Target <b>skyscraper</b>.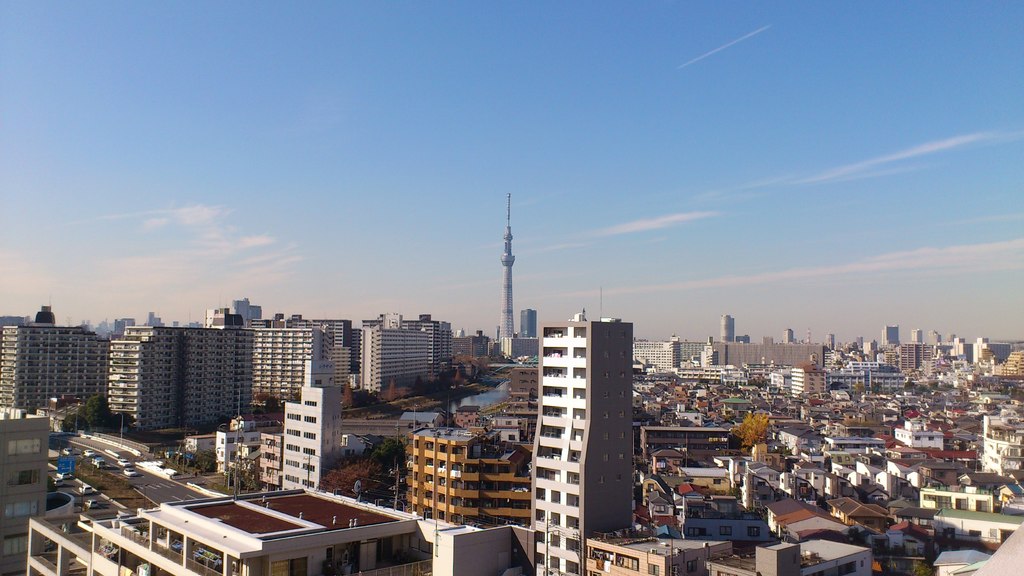
Target region: (x1=781, y1=328, x2=793, y2=344).
